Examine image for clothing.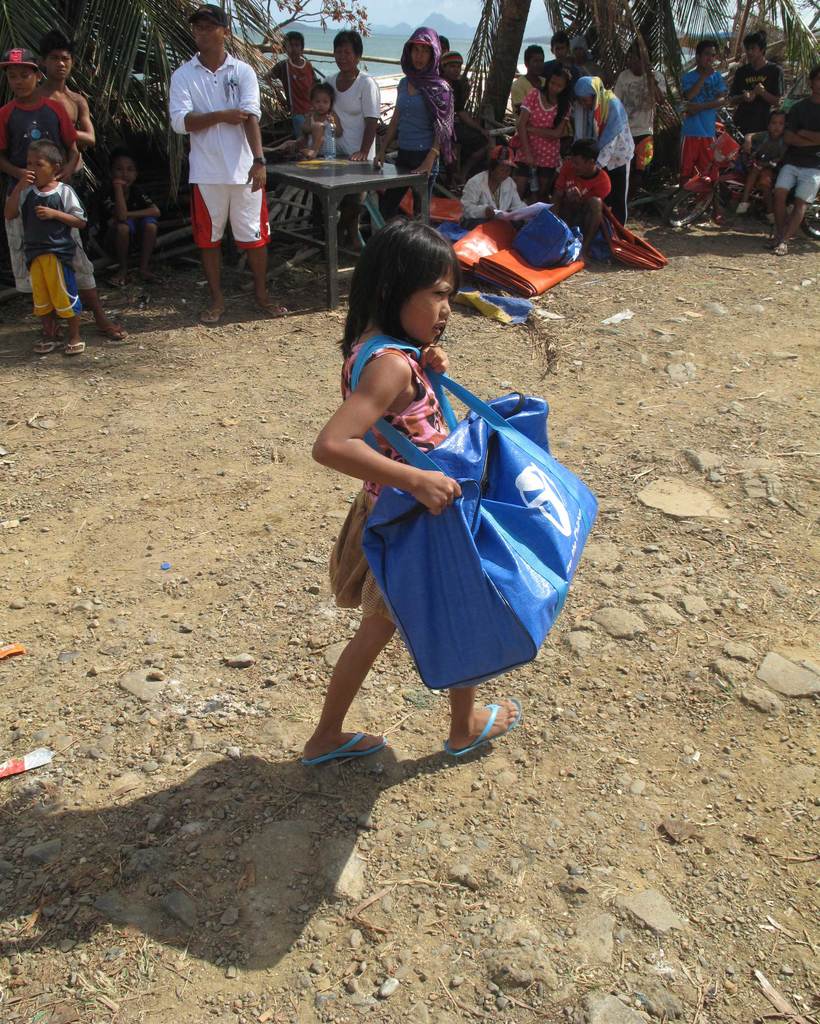
Examination result: (left=173, top=38, right=266, bottom=268).
